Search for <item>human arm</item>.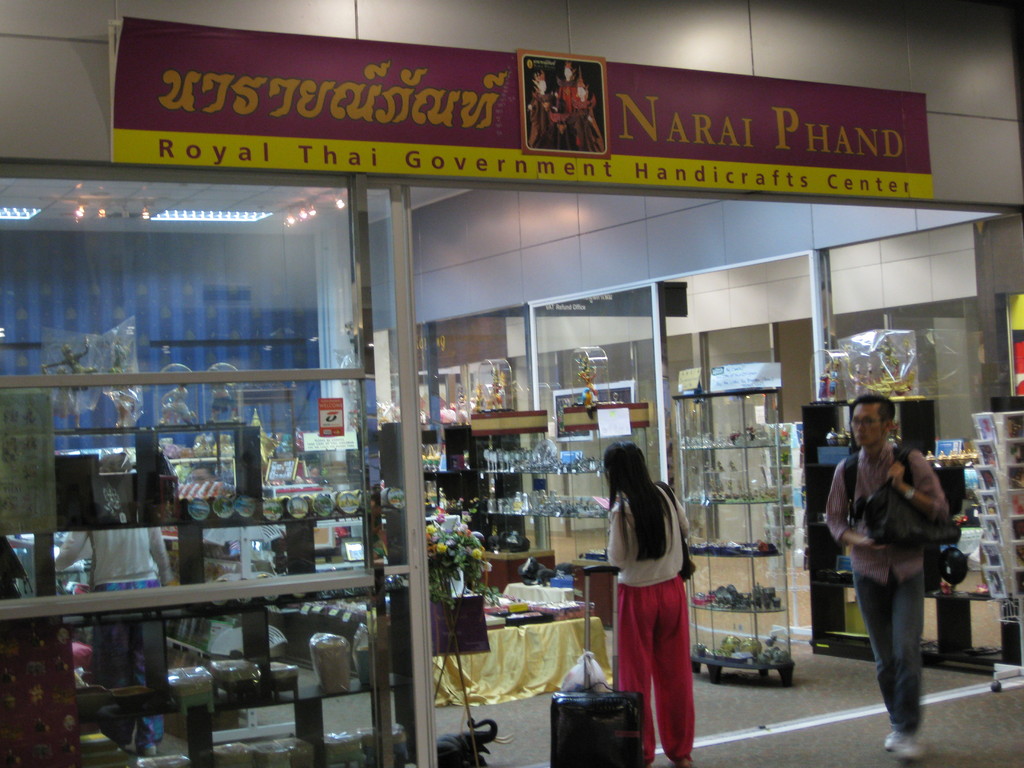
Found at {"left": 884, "top": 447, "right": 955, "bottom": 527}.
